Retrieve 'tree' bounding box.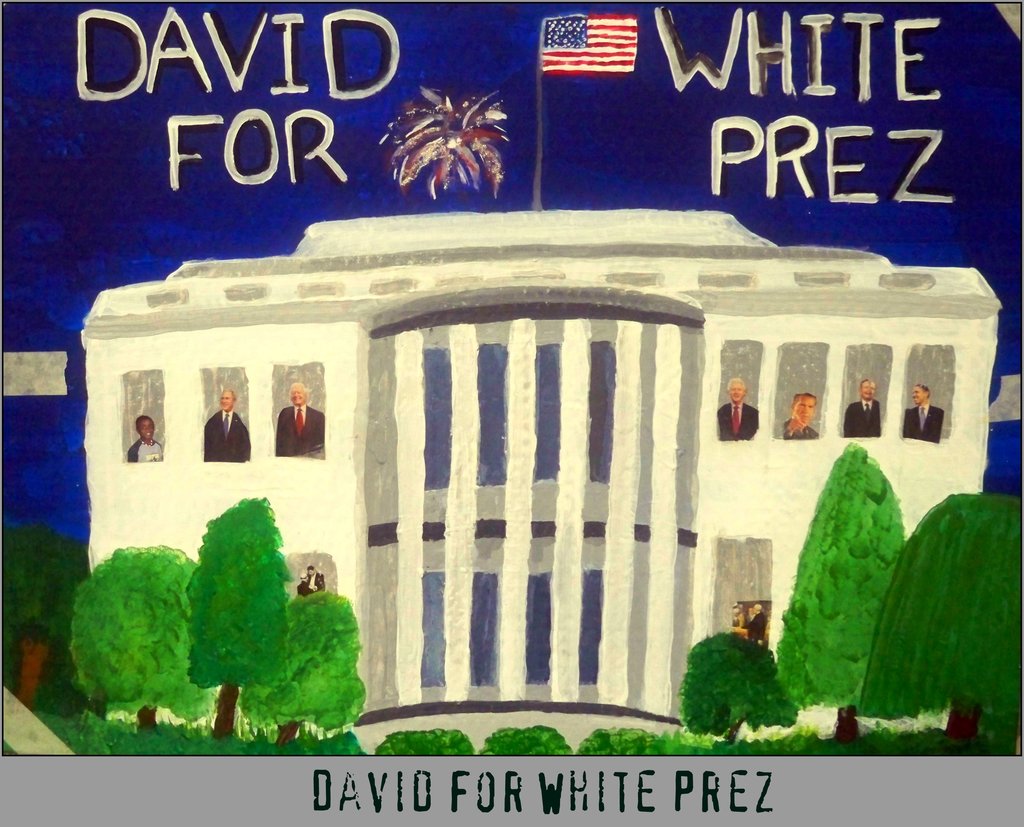
Bounding box: x1=177, y1=485, x2=276, y2=759.
